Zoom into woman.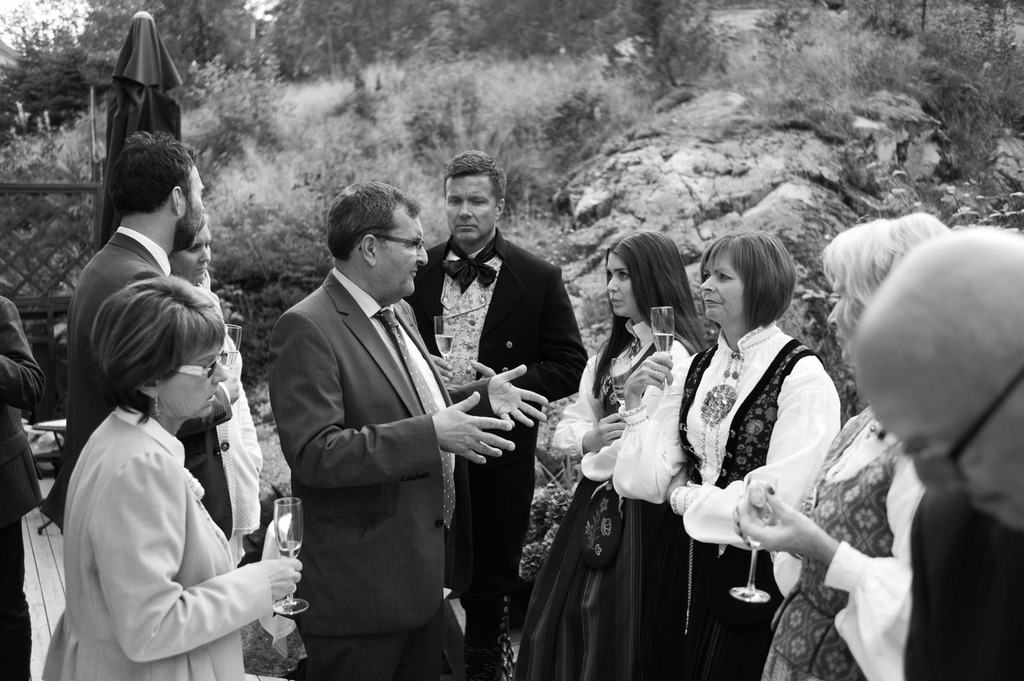
Zoom target: left=501, top=238, right=710, bottom=669.
